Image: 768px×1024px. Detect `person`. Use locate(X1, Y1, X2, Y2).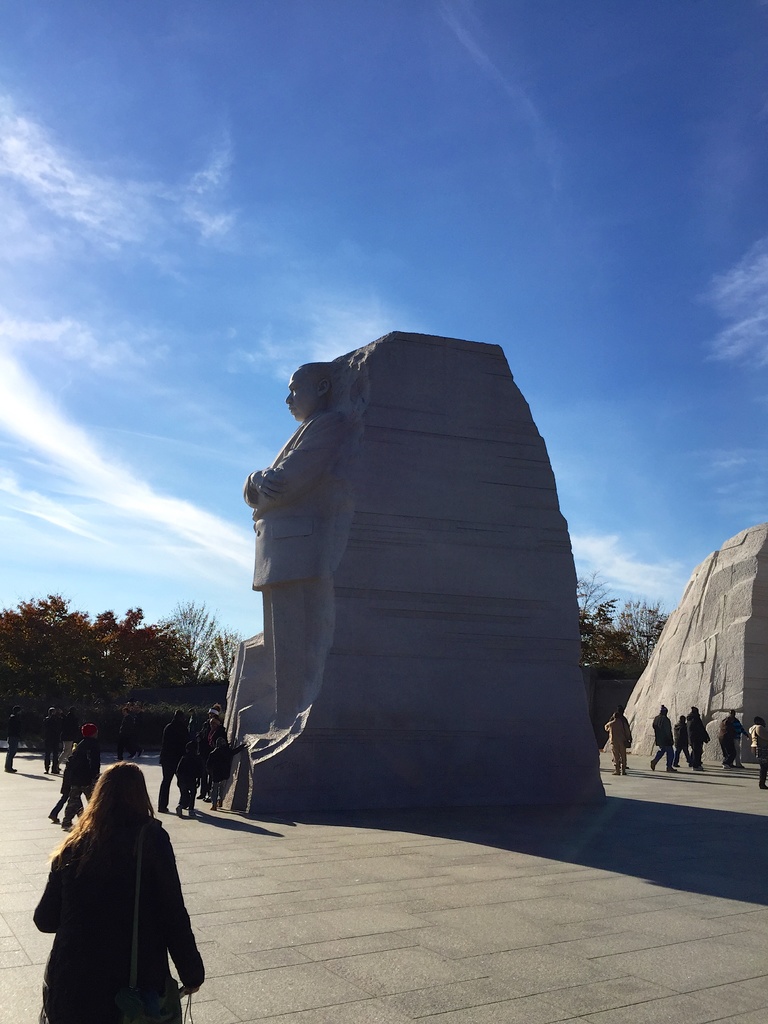
locate(671, 713, 694, 765).
